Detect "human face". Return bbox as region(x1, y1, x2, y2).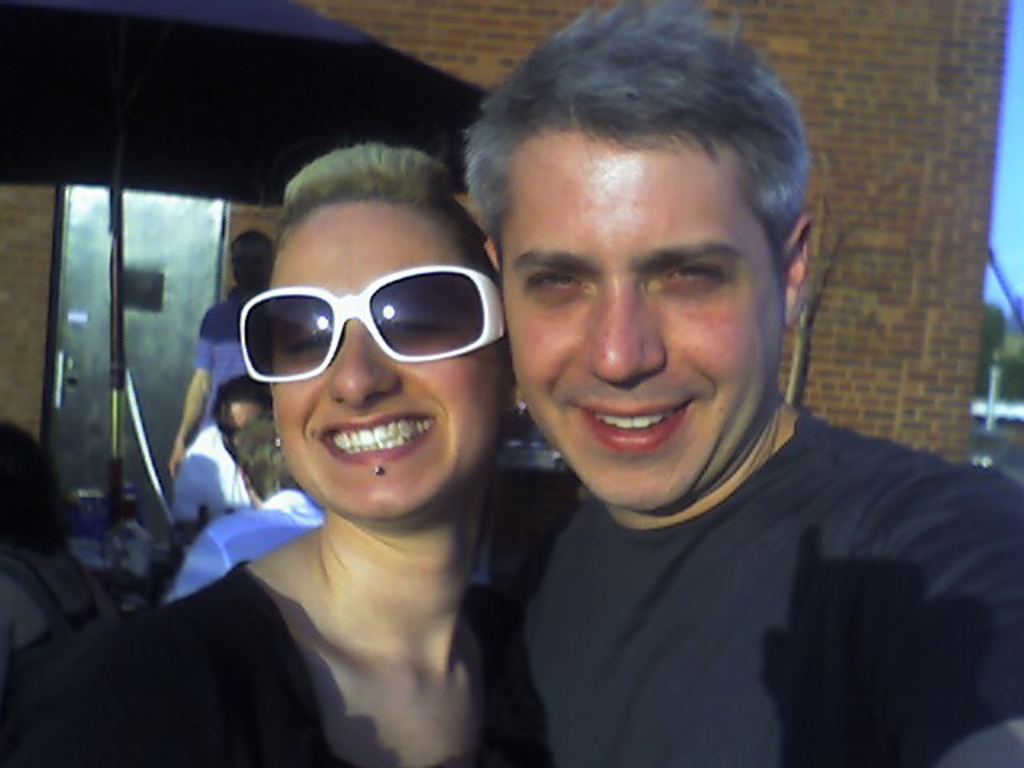
region(504, 141, 782, 514).
